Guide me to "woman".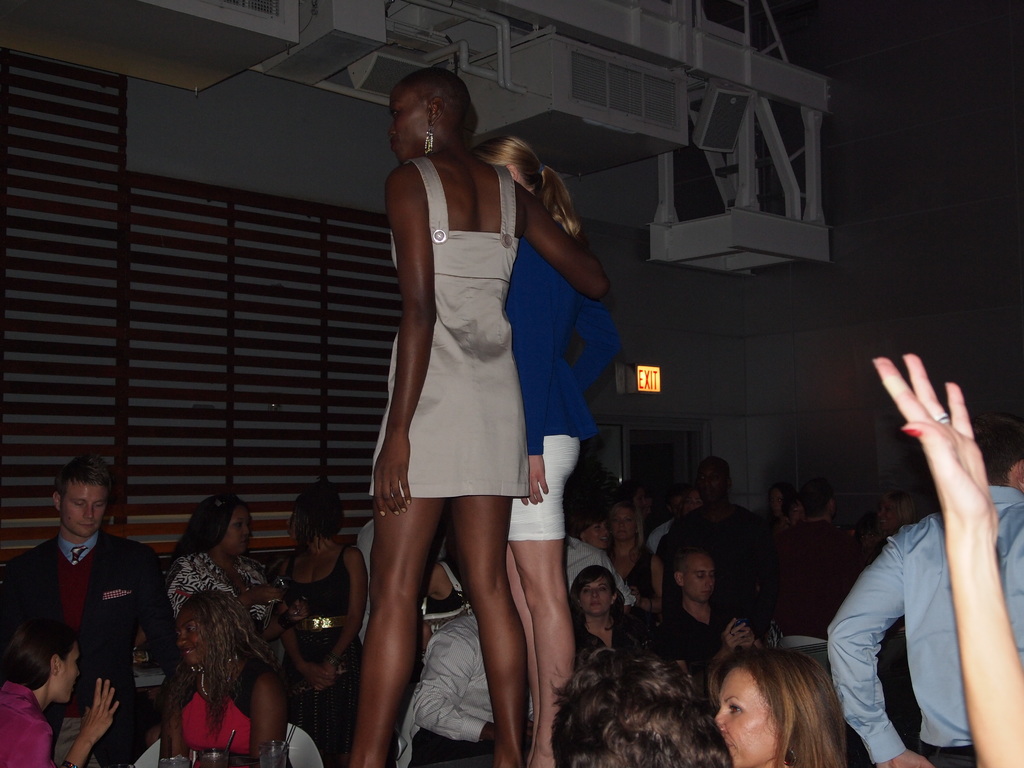
Guidance: Rect(872, 486, 920, 537).
